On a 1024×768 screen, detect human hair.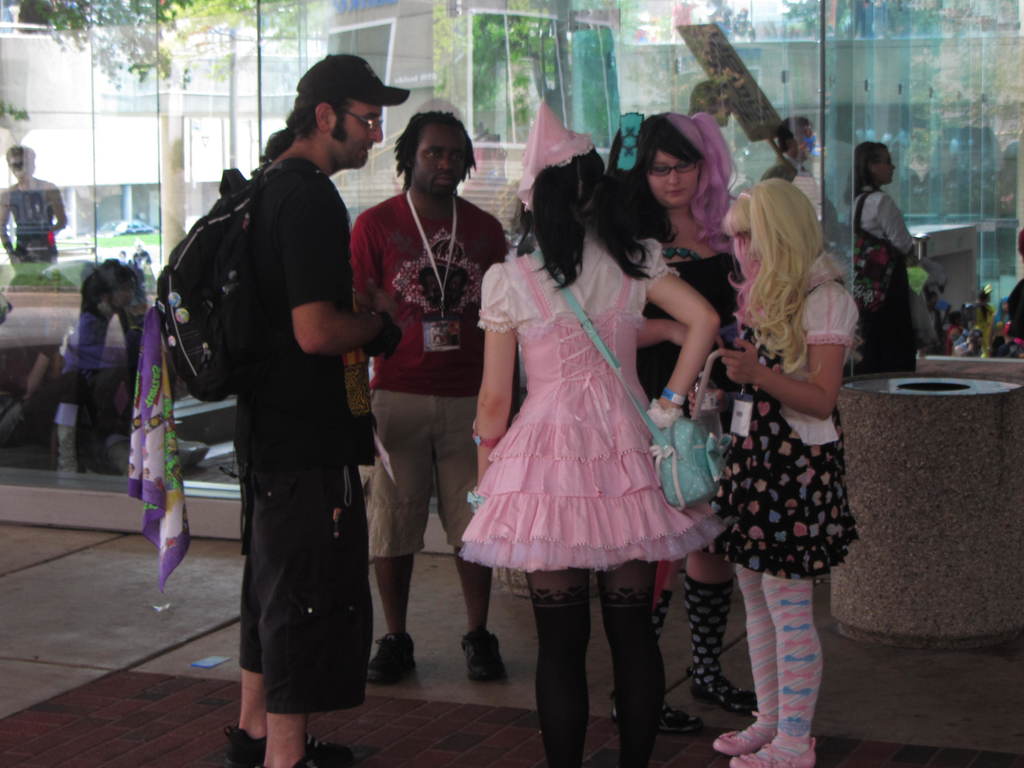
(732, 165, 851, 378).
